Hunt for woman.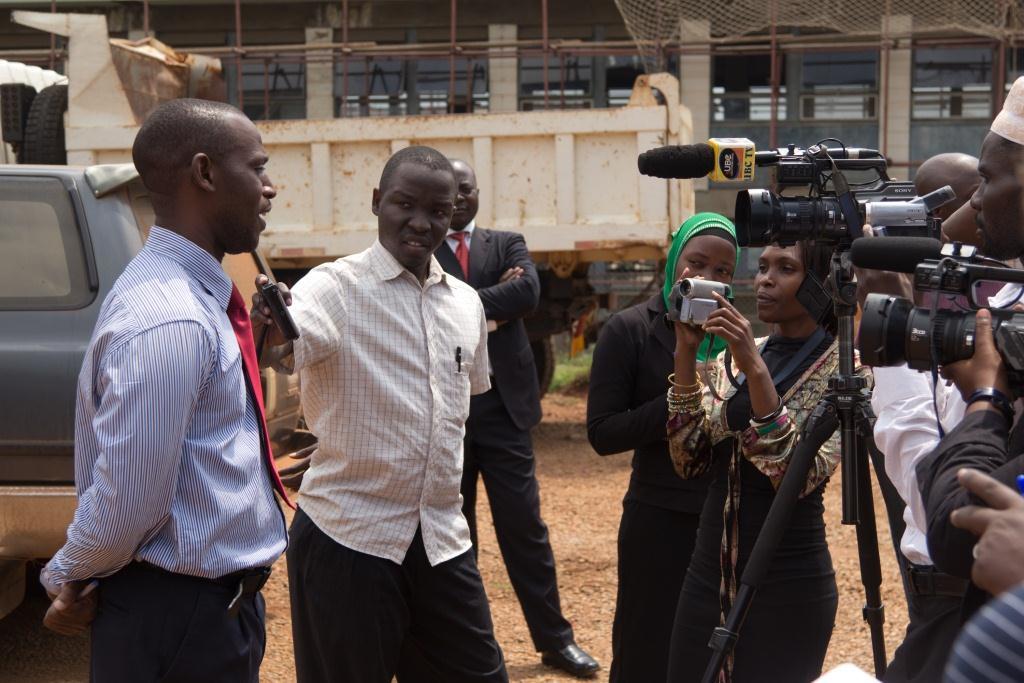
Hunted down at box=[585, 208, 759, 682].
